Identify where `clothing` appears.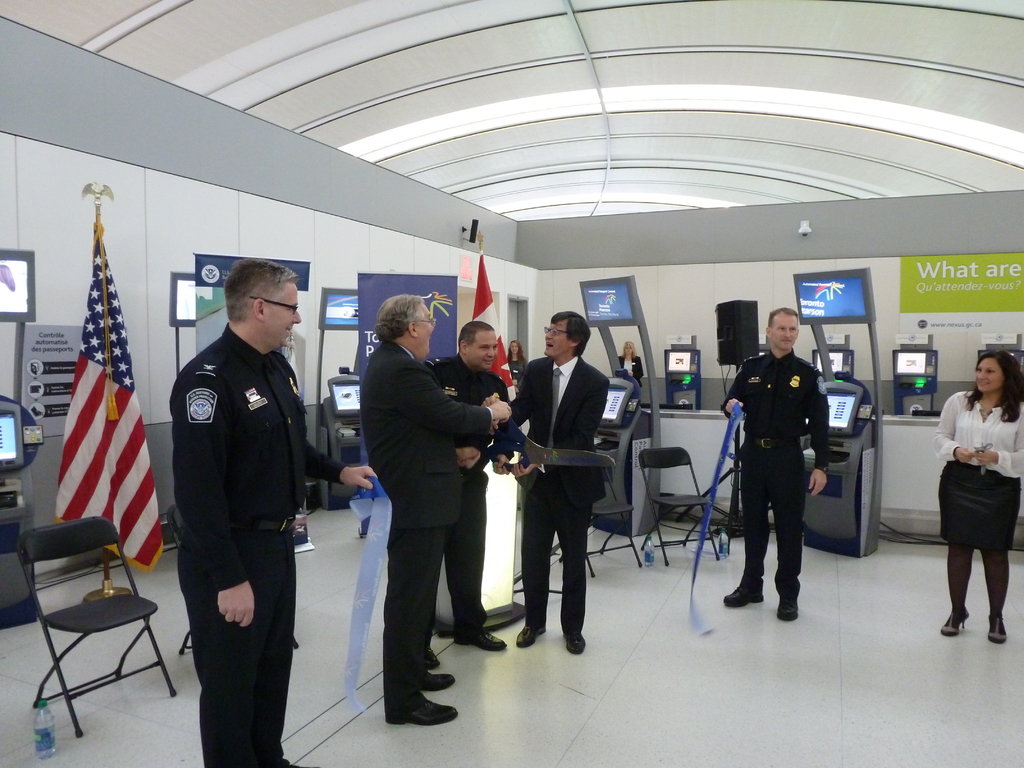
Appears at {"x1": 423, "y1": 352, "x2": 508, "y2": 636}.
